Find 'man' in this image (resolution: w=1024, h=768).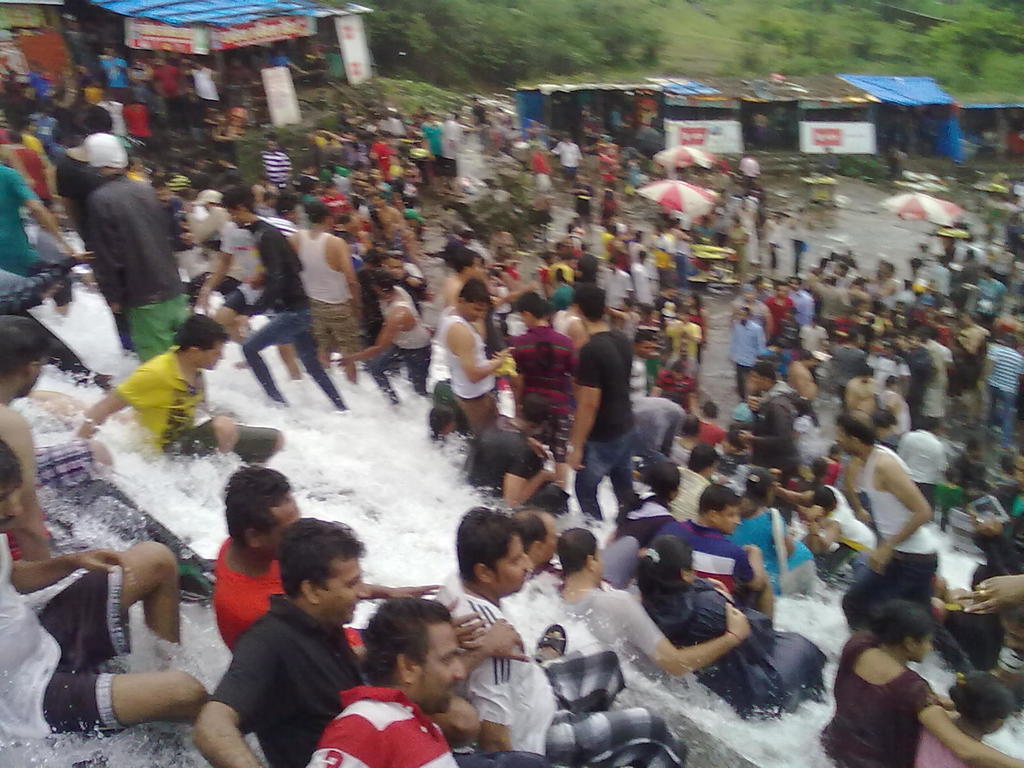
box(289, 203, 364, 380).
